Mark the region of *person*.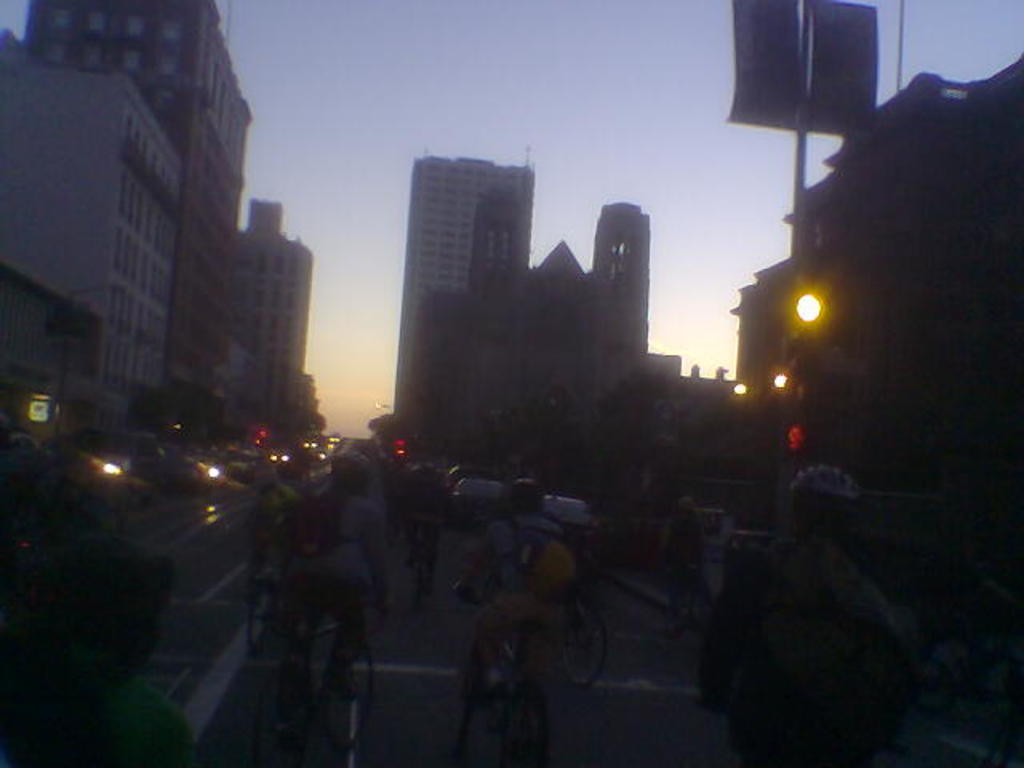
Region: (469,477,584,714).
